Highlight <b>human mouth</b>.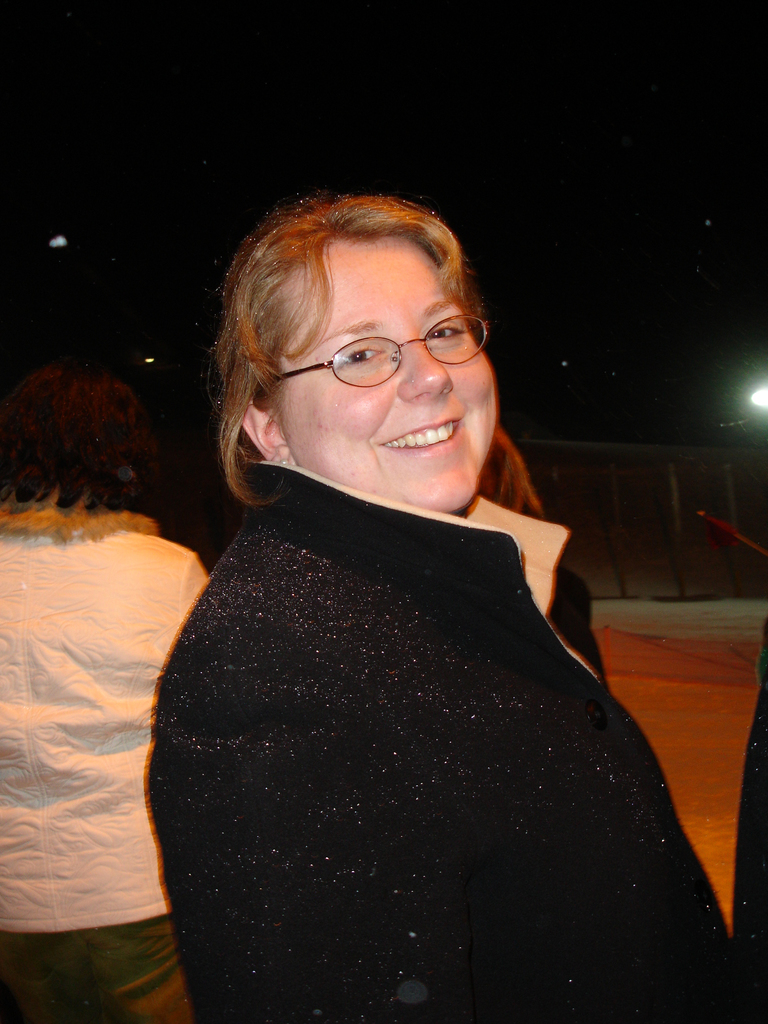
Highlighted region: detection(383, 419, 465, 454).
